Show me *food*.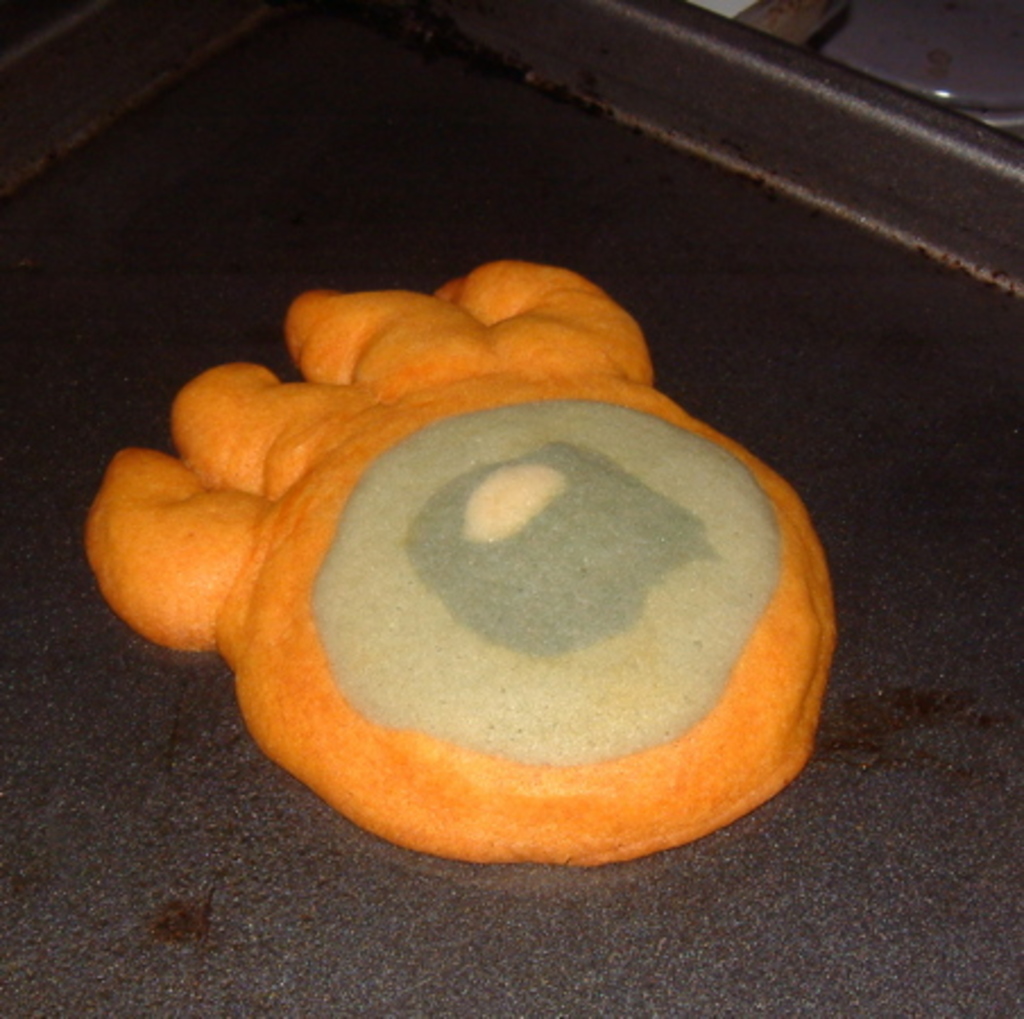
*food* is here: pyautogui.locateOnScreen(369, 820, 720, 867).
